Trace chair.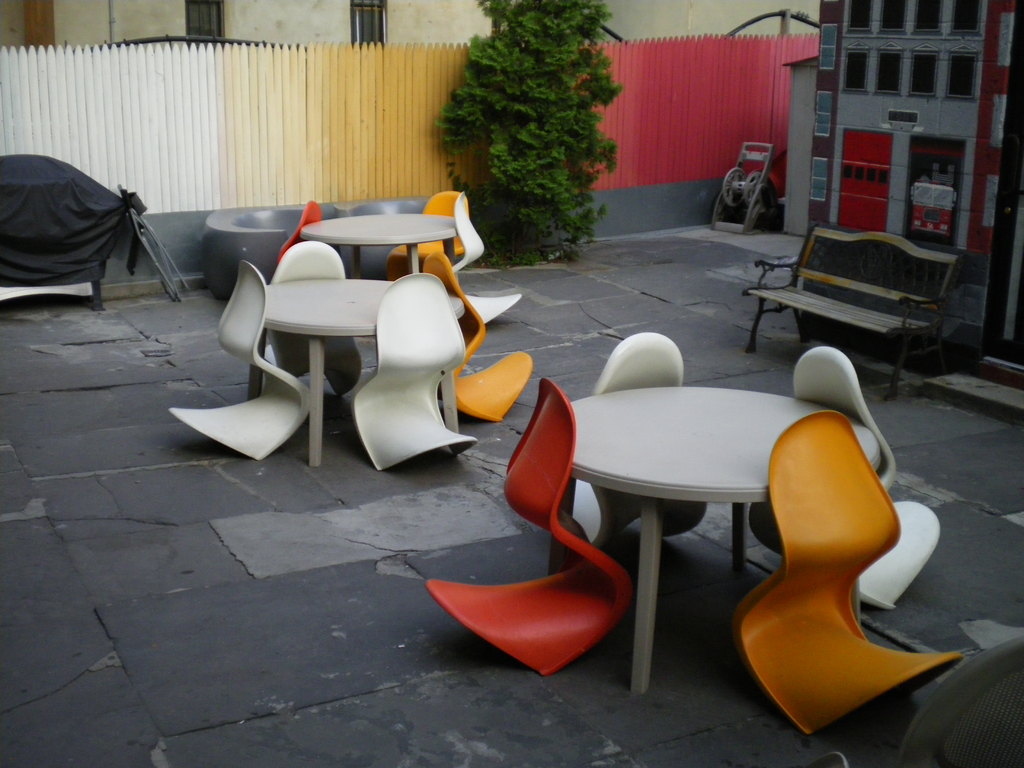
Traced to x1=747, y1=345, x2=941, y2=611.
